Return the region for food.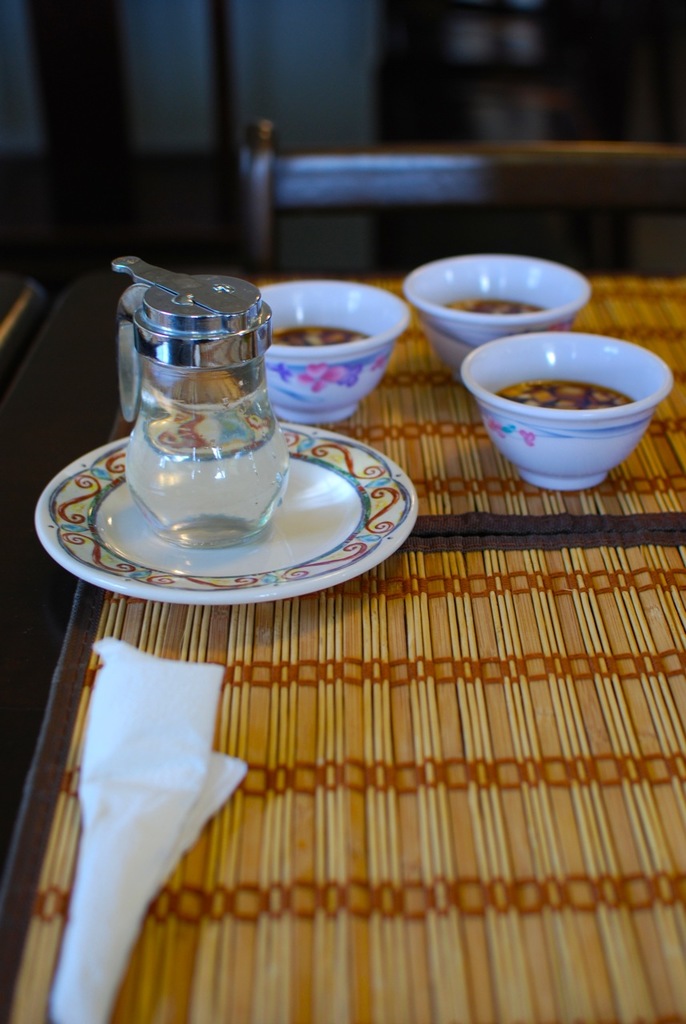
locate(265, 323, 372, 348).
